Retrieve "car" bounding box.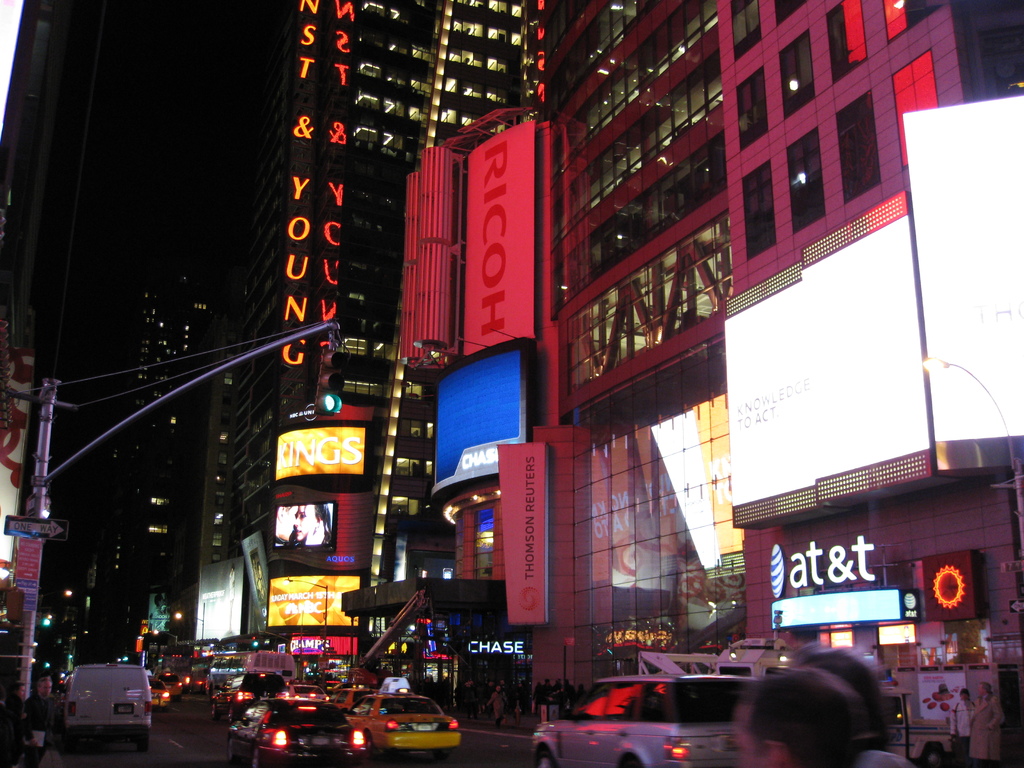
Bounding box: box=[329, 686, 375, 718].
